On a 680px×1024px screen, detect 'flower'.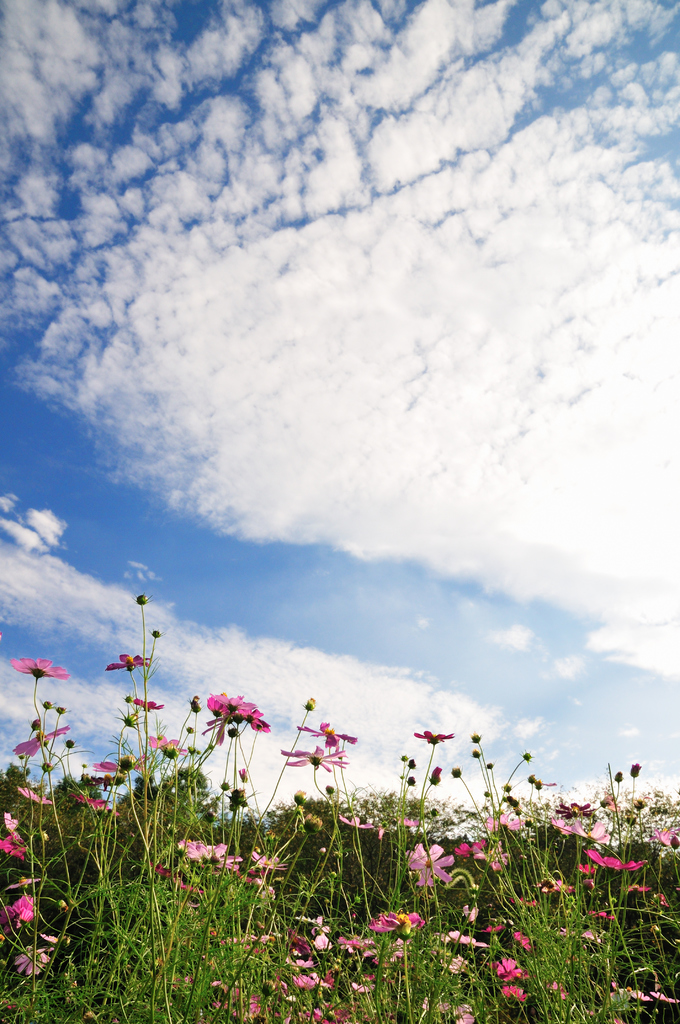
[0, 813, 28, 860].
